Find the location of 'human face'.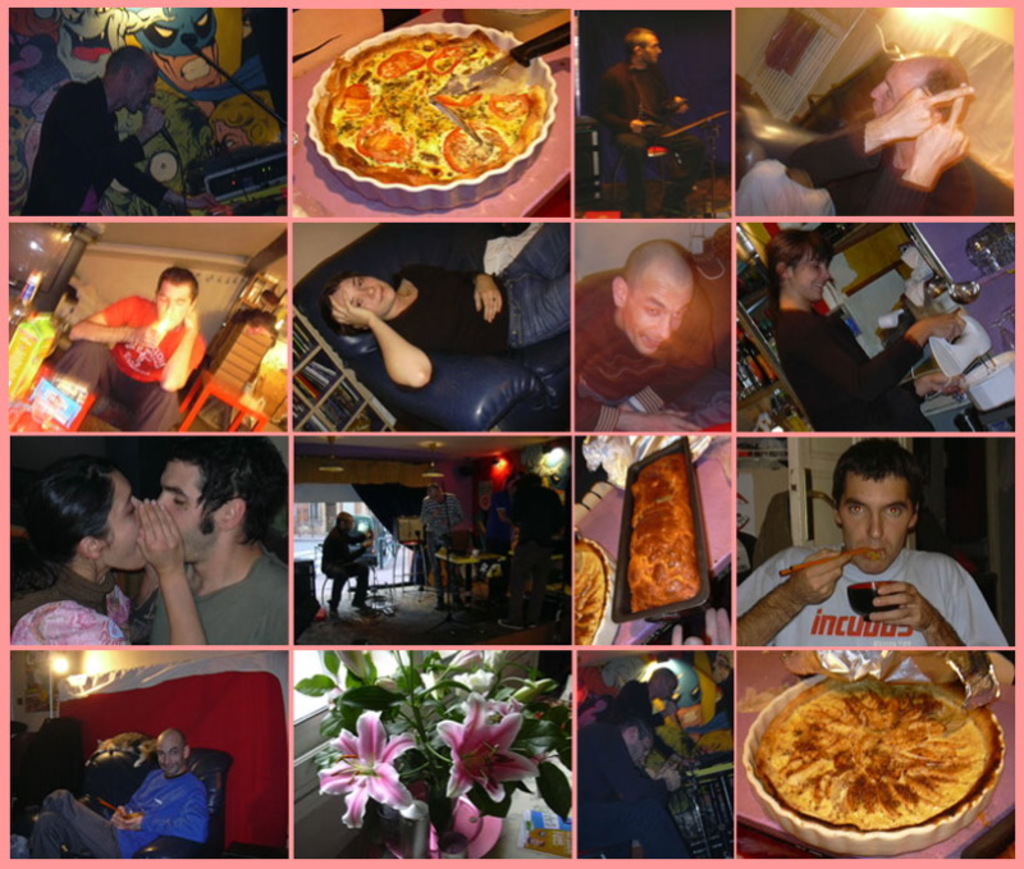
Location: <bbox>870, 60, 911, 114</bbox>.
